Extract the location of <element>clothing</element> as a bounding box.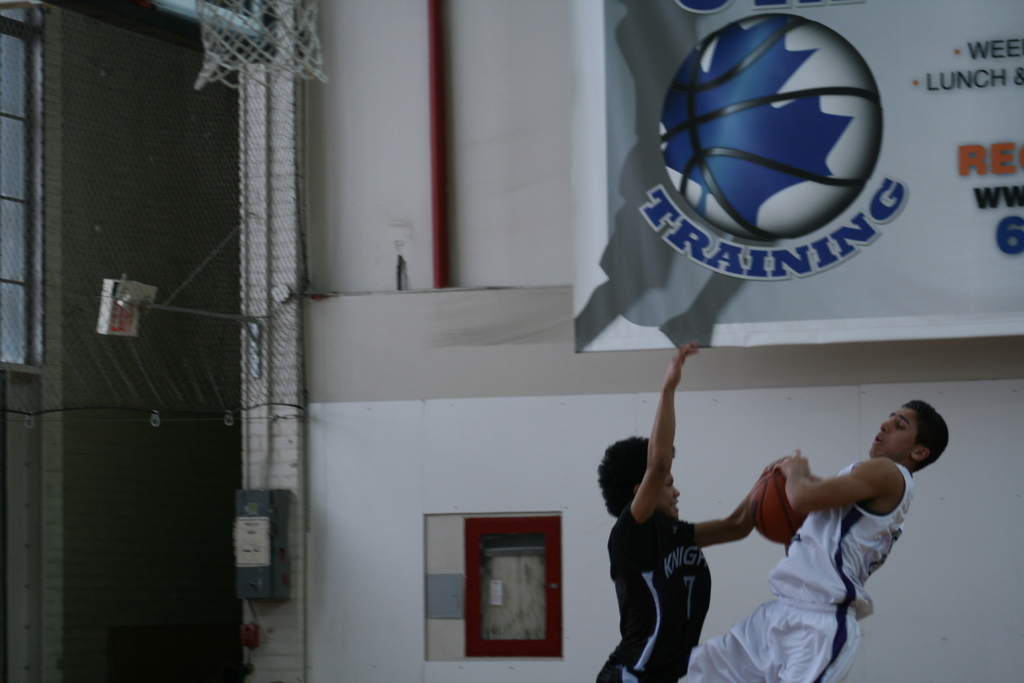
bbox=[602, 500, 701, 671].
